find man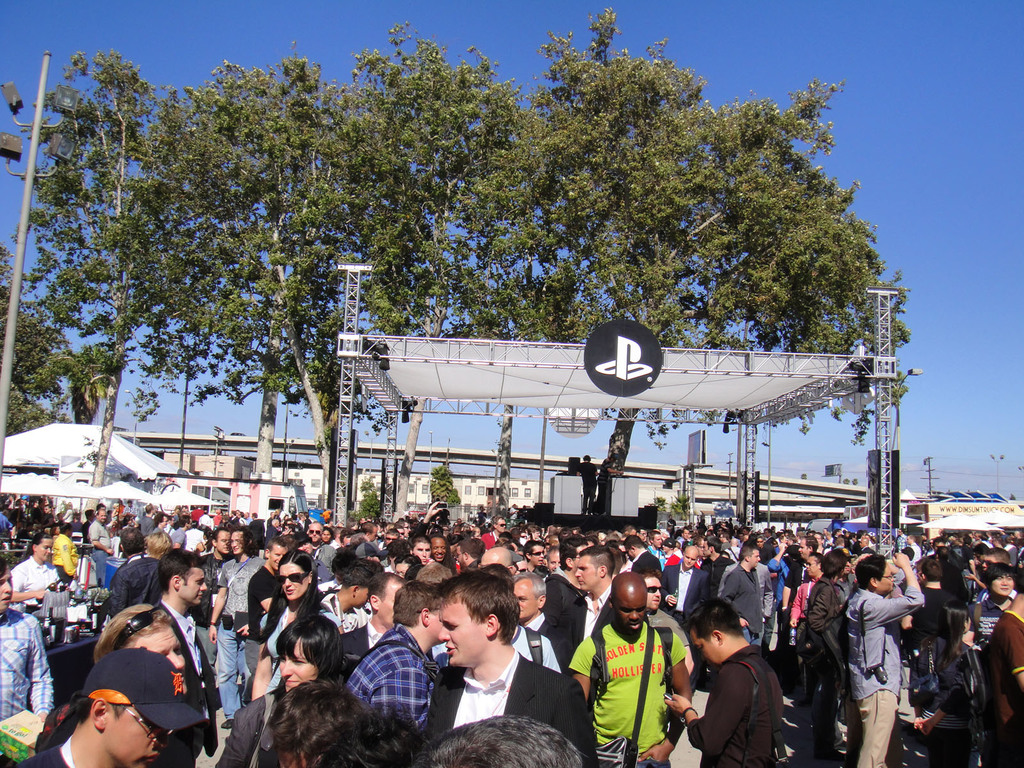
select_region(196, 524, 234, 672)
